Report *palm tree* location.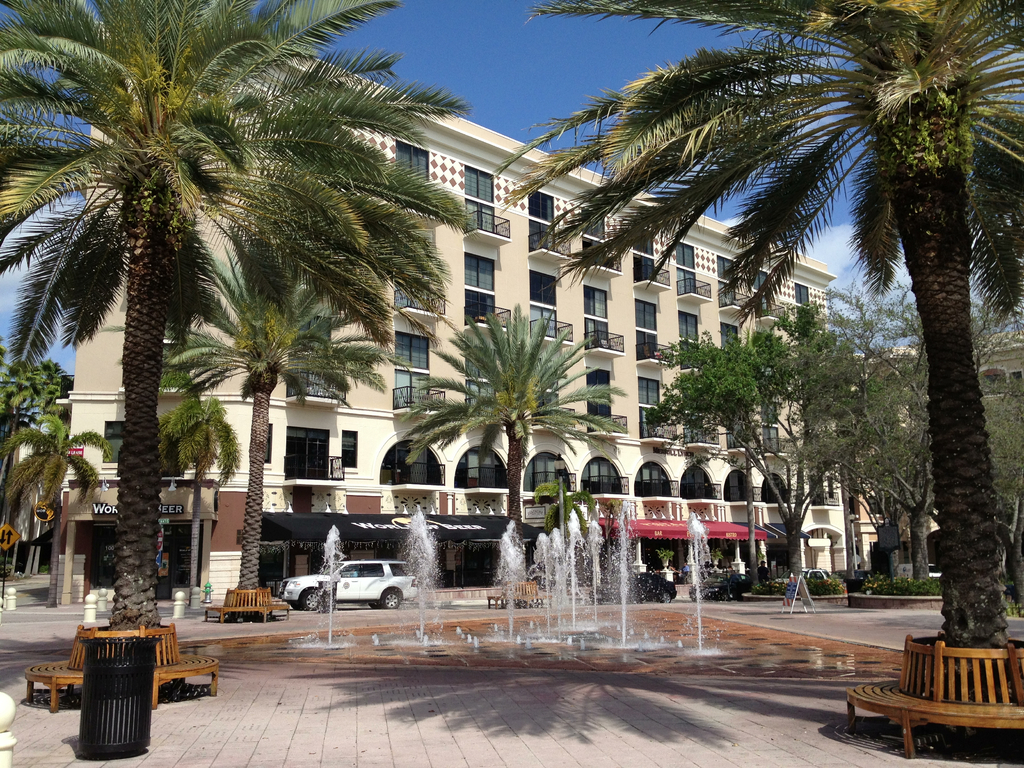
Report: (8, 409, 90, 593).
